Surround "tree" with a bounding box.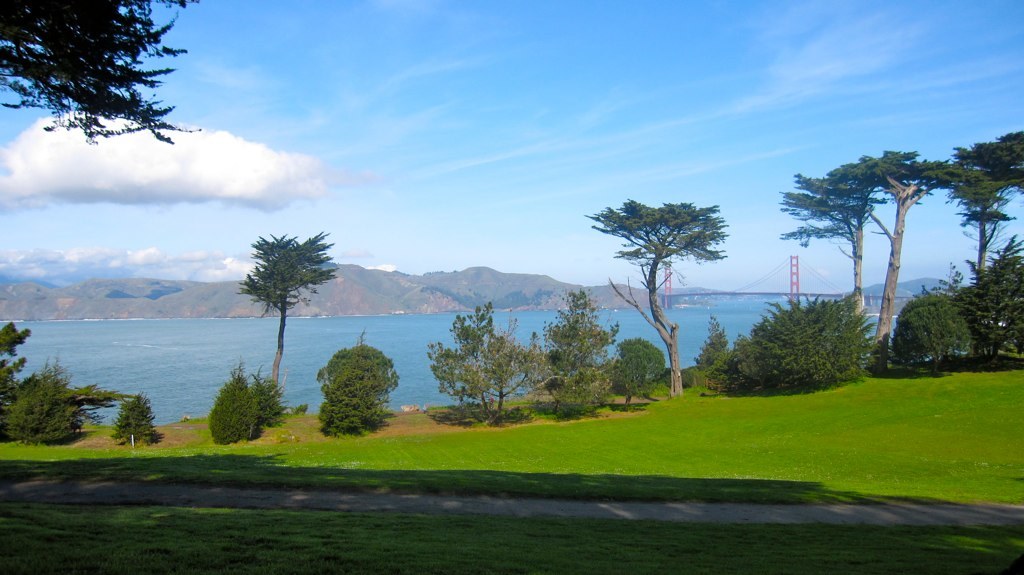
{"x1": 948, "y1": 143, "x2": 1016, "y2": 371}.
